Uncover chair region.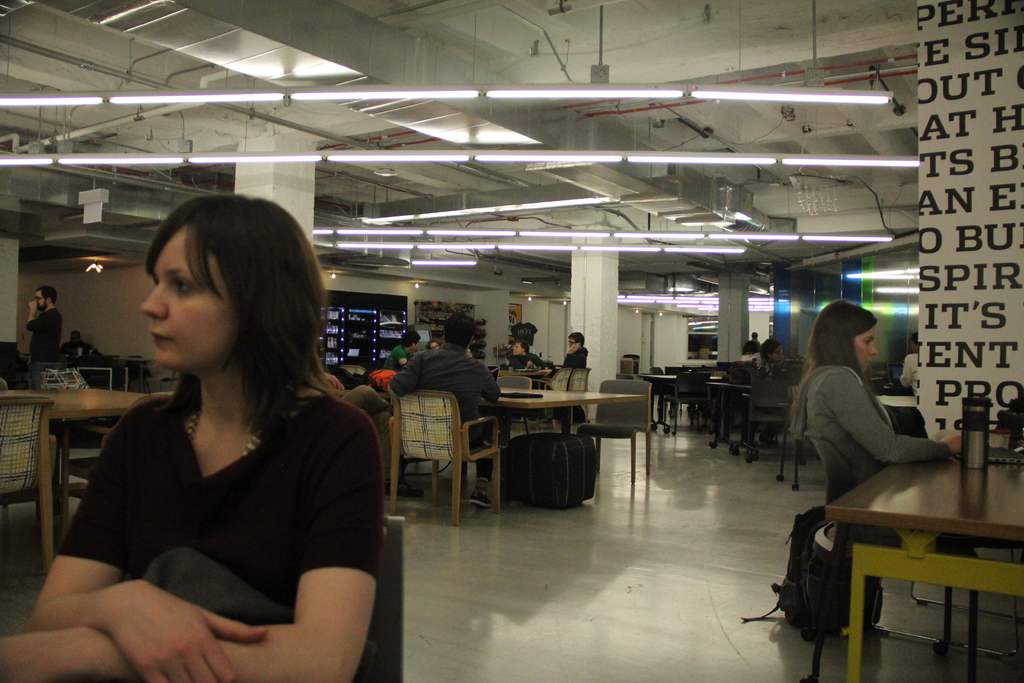
Uncovered: bbox(0, 394, 53, 570).
